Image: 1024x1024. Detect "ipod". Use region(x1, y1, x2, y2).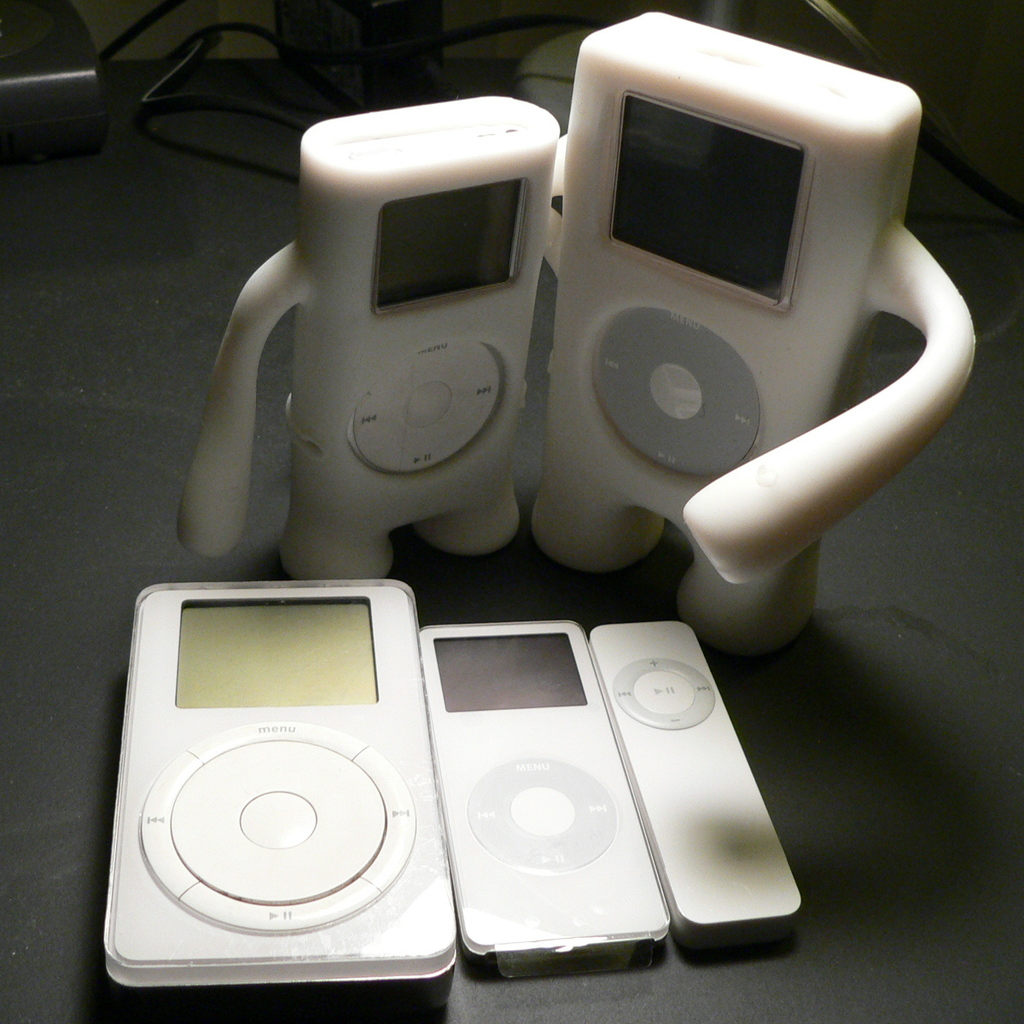
region(174, 91, 573, 582).
